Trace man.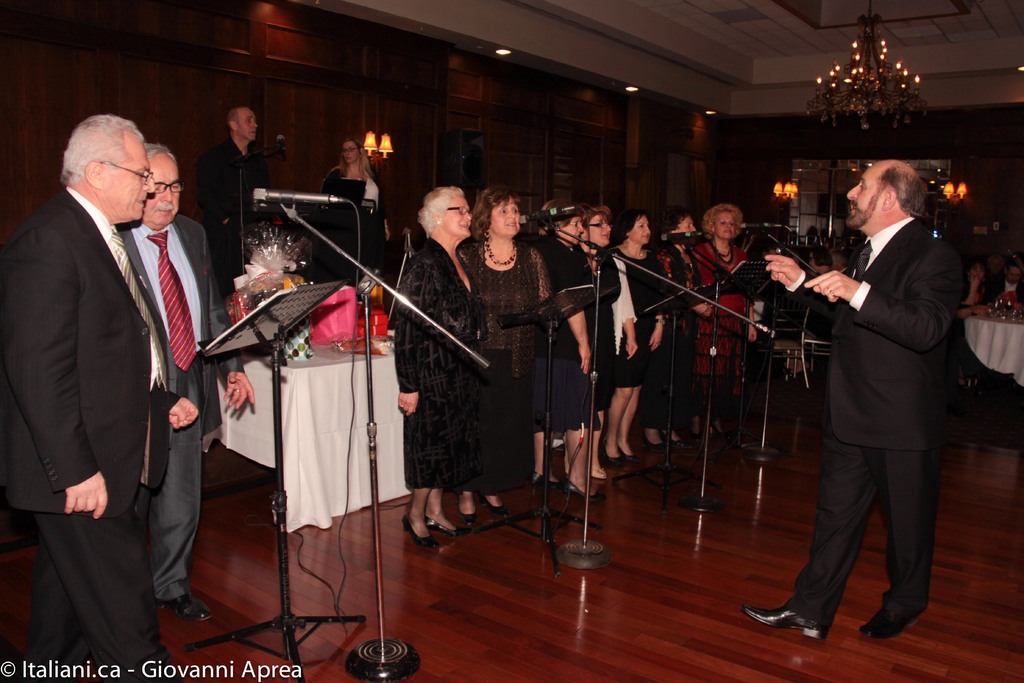
Traced to [106, 143, 255, 623].
